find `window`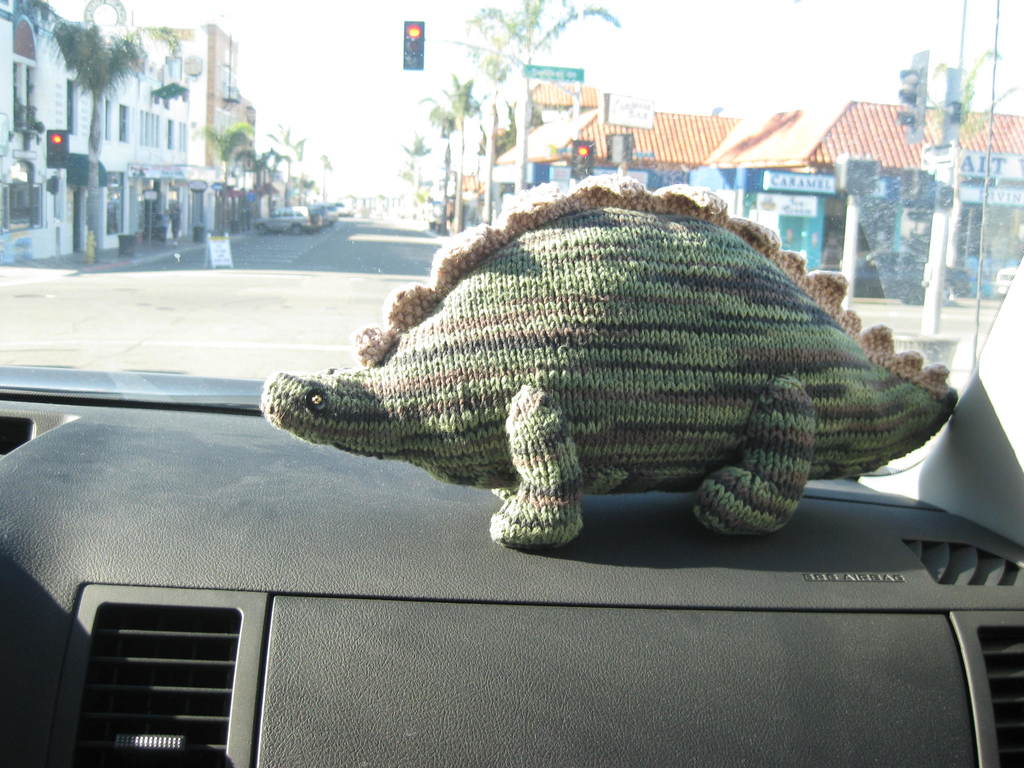
(90, 92, 109, 147)
